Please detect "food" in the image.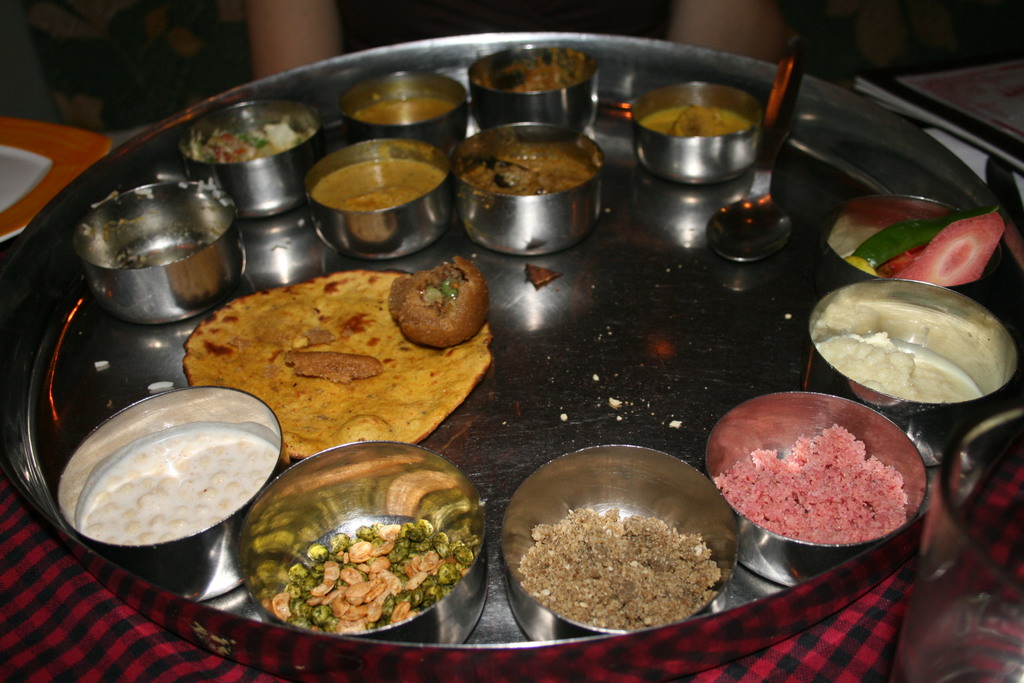
(x1=525, y1=261, x2=560, y2=290).
